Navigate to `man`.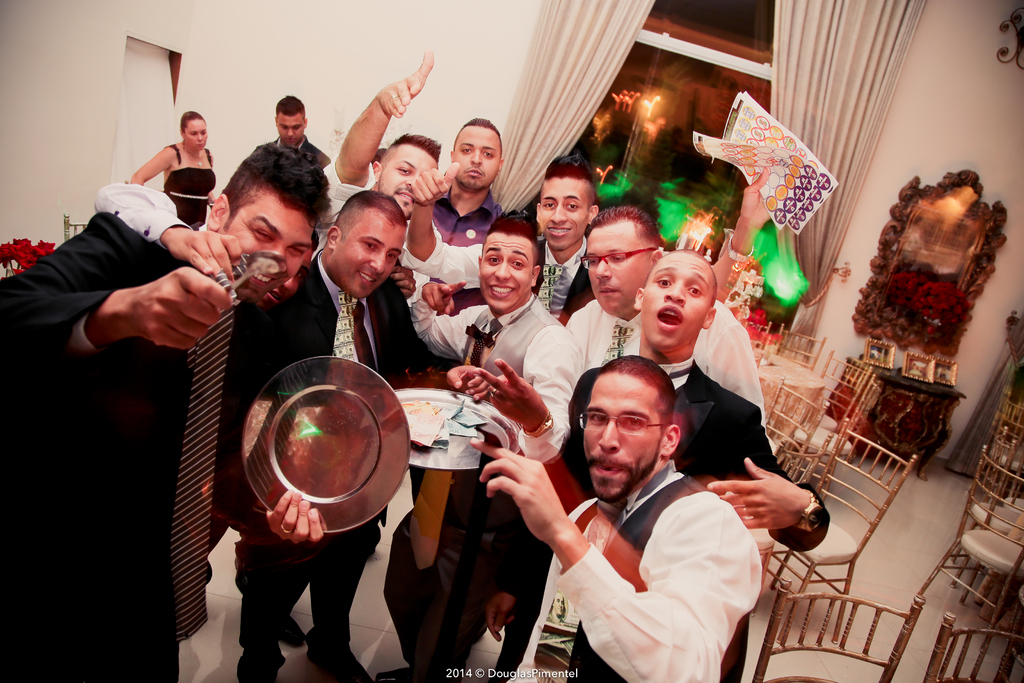
Navigation target: crop(271, 91, 328, 169).
